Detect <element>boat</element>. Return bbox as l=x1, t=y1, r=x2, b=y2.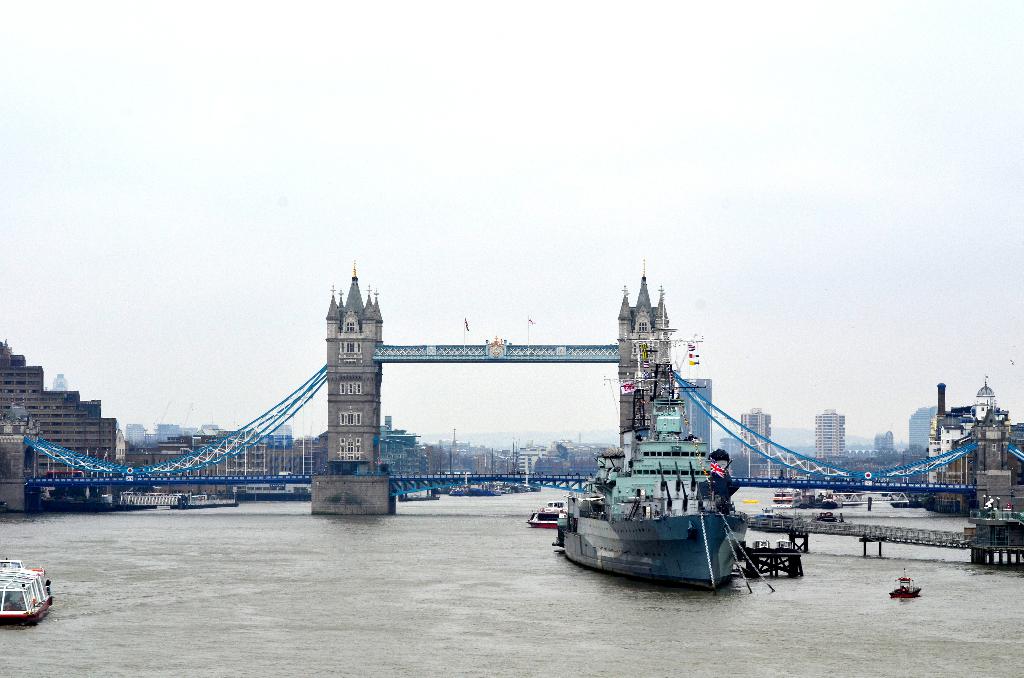
l=886, t=565, r=922, b=600.
